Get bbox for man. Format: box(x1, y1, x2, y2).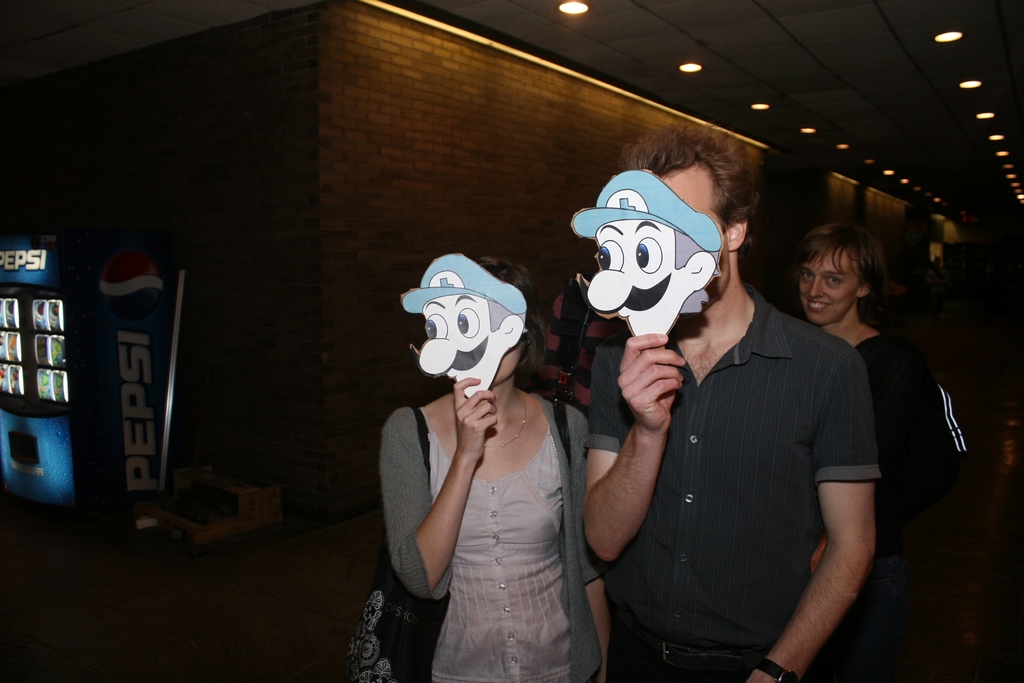
box(461, 140, 886, 658).
